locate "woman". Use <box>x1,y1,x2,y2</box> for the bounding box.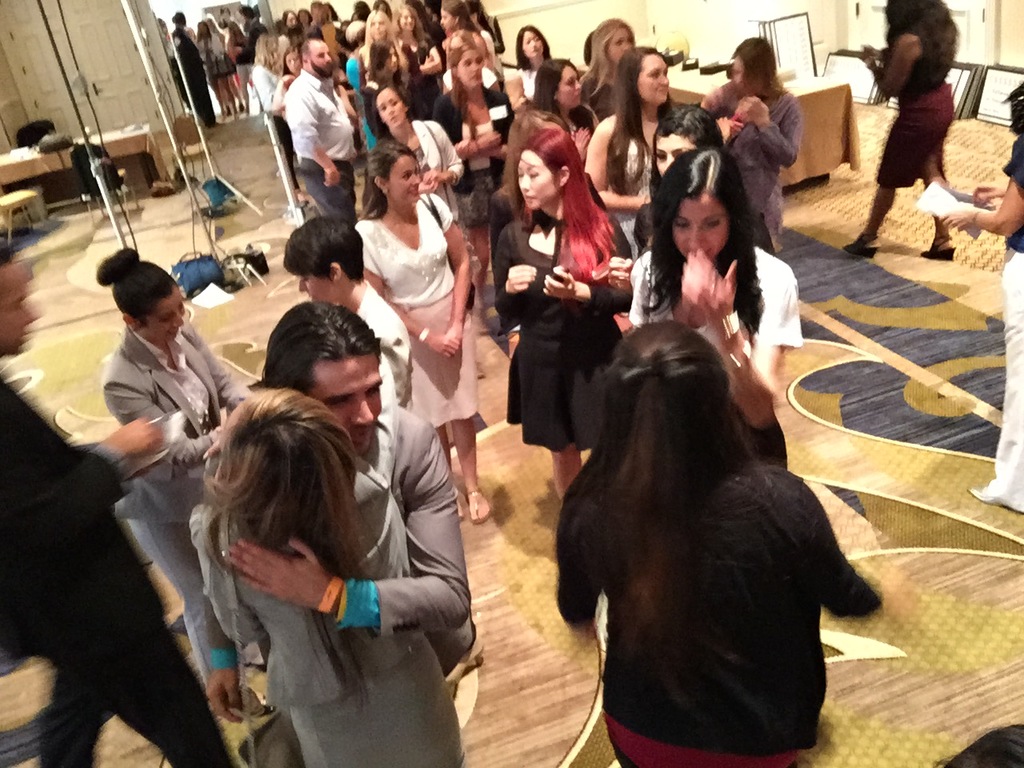
<box>185,348,469,767</box>.
